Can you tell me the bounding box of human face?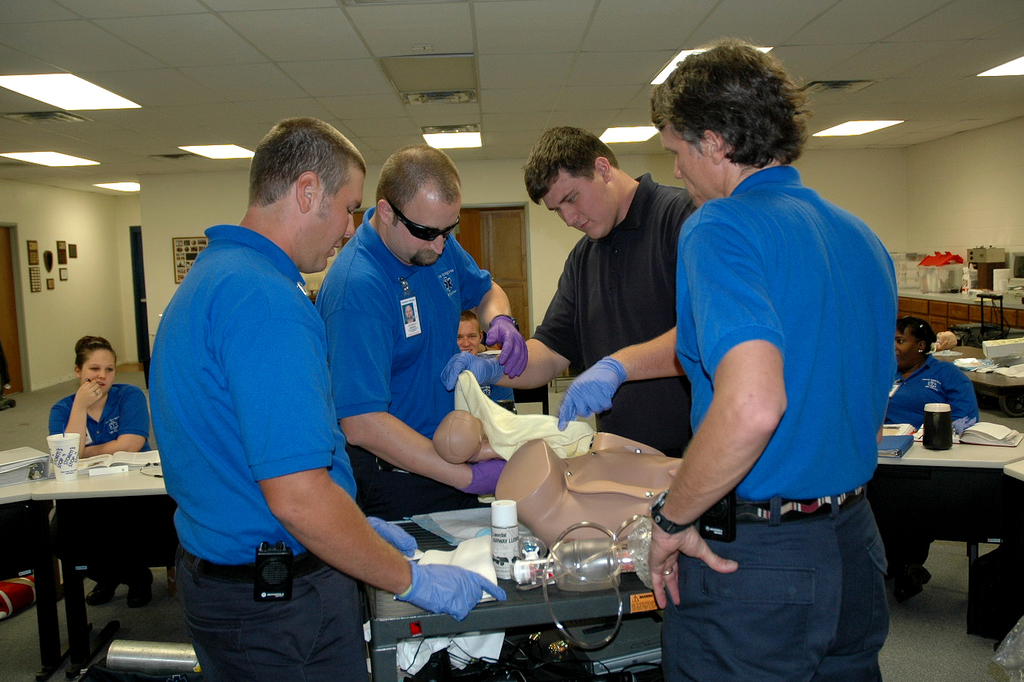
{"x1": 392, "y1": 185, "x2": 459, "y2": 267}.
